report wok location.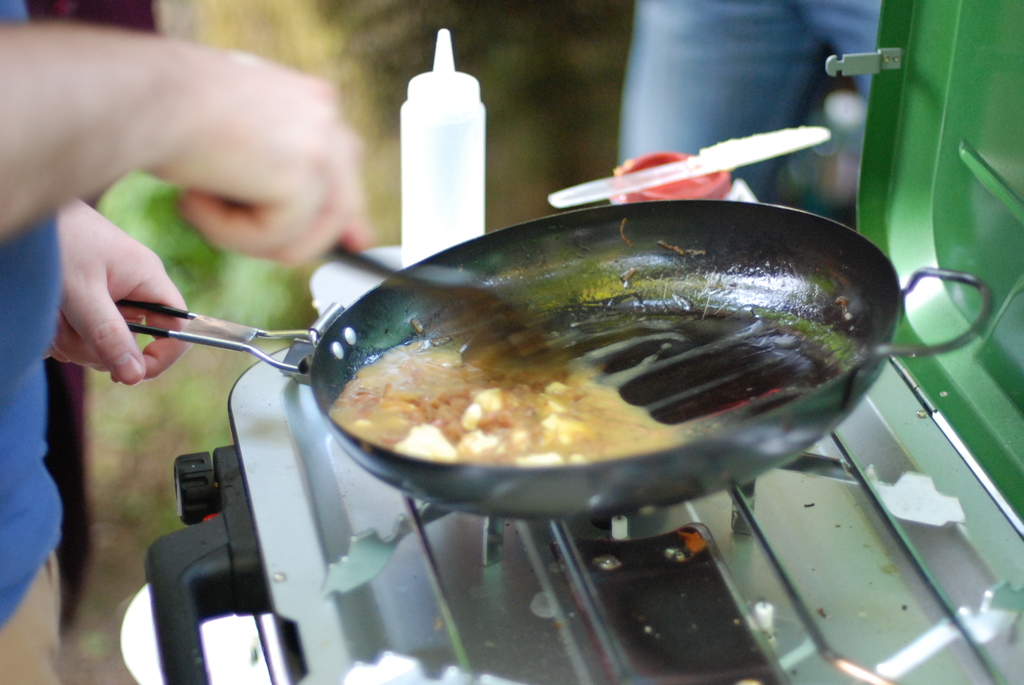
Report: box(108, 185, 1005, 520).
